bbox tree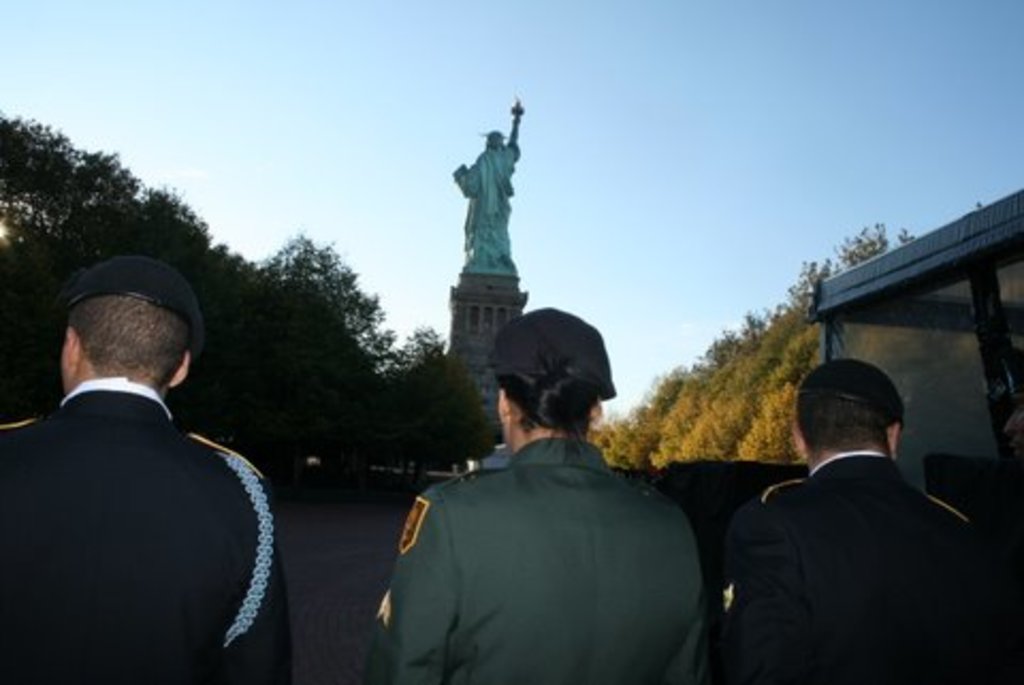
768/250/834/380
